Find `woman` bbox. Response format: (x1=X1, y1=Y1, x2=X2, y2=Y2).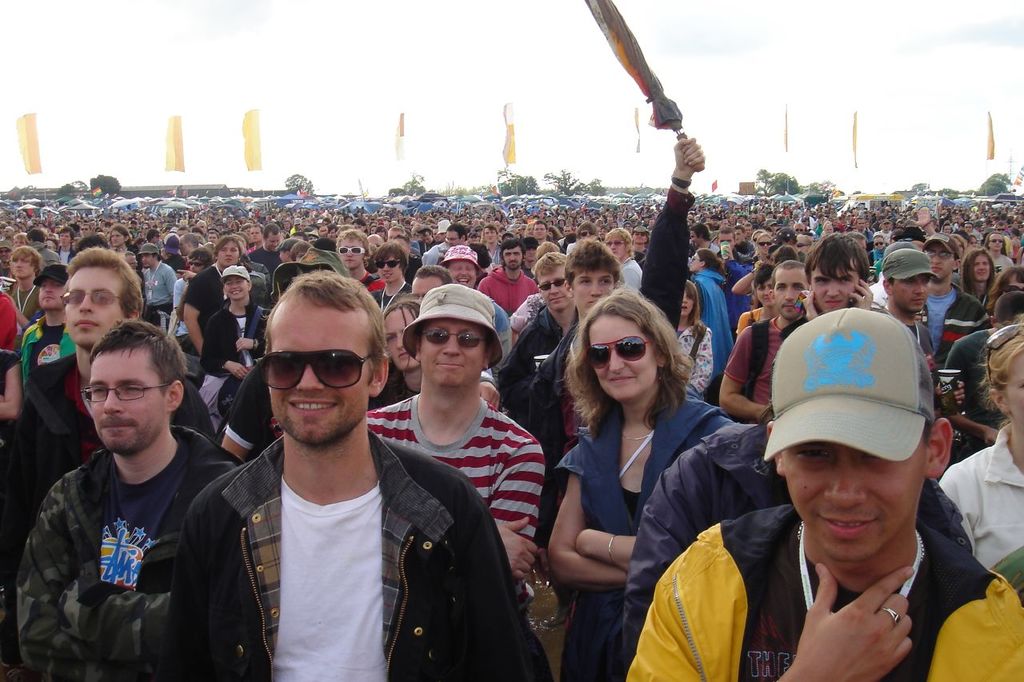
(x1=933, y1=329, x2=1023, y2=568).
